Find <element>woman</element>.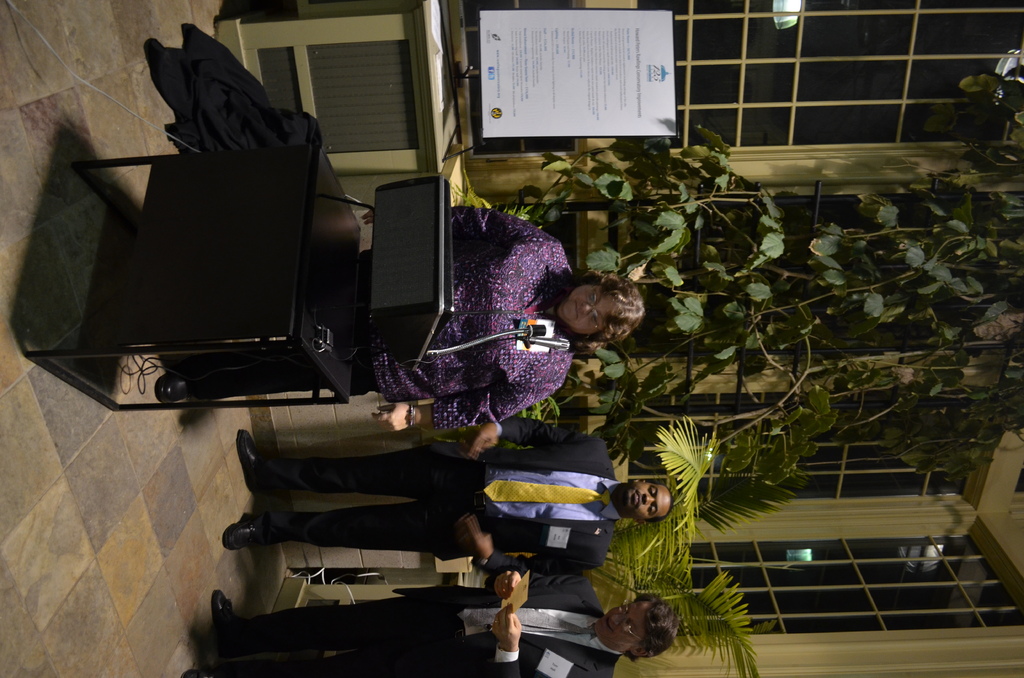
{"x1": 150, "y1": 208, "x2": 650, "y2": 430}.
